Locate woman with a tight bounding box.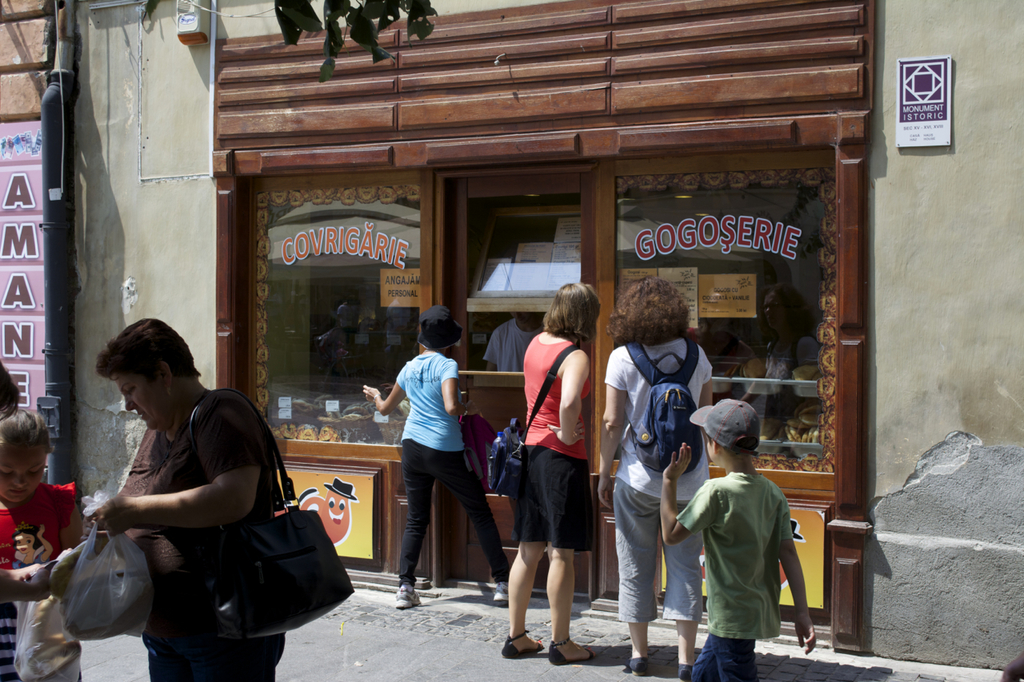
<box>597,277,715,681</box>.
